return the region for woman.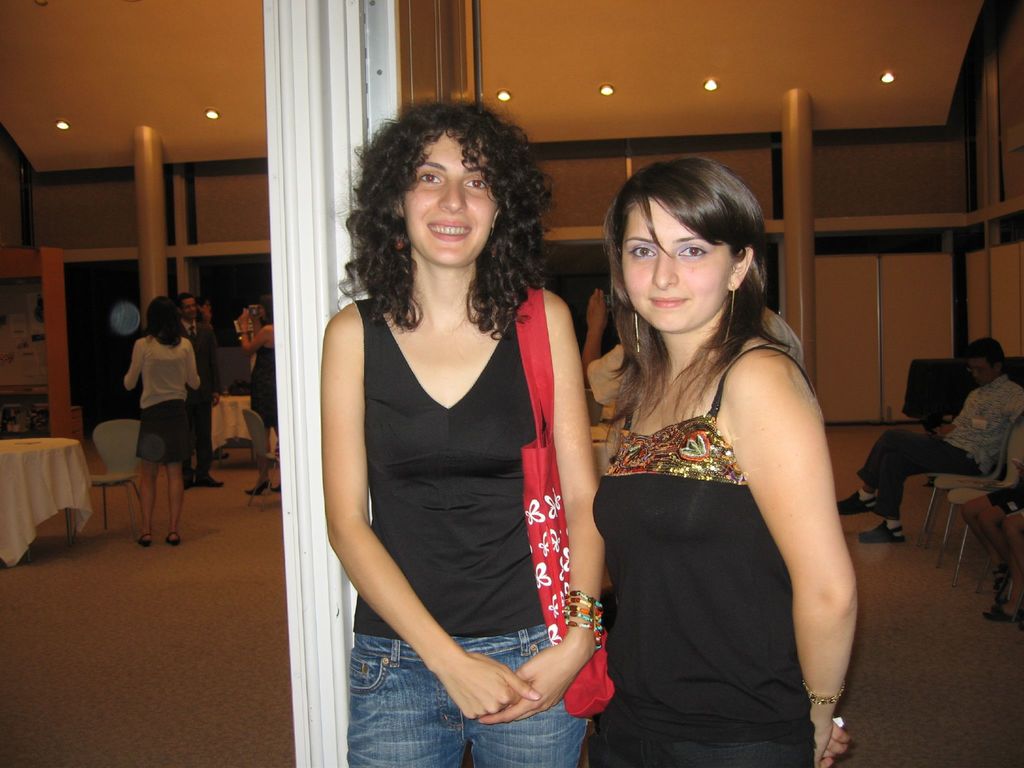
(122,295,202,548).
